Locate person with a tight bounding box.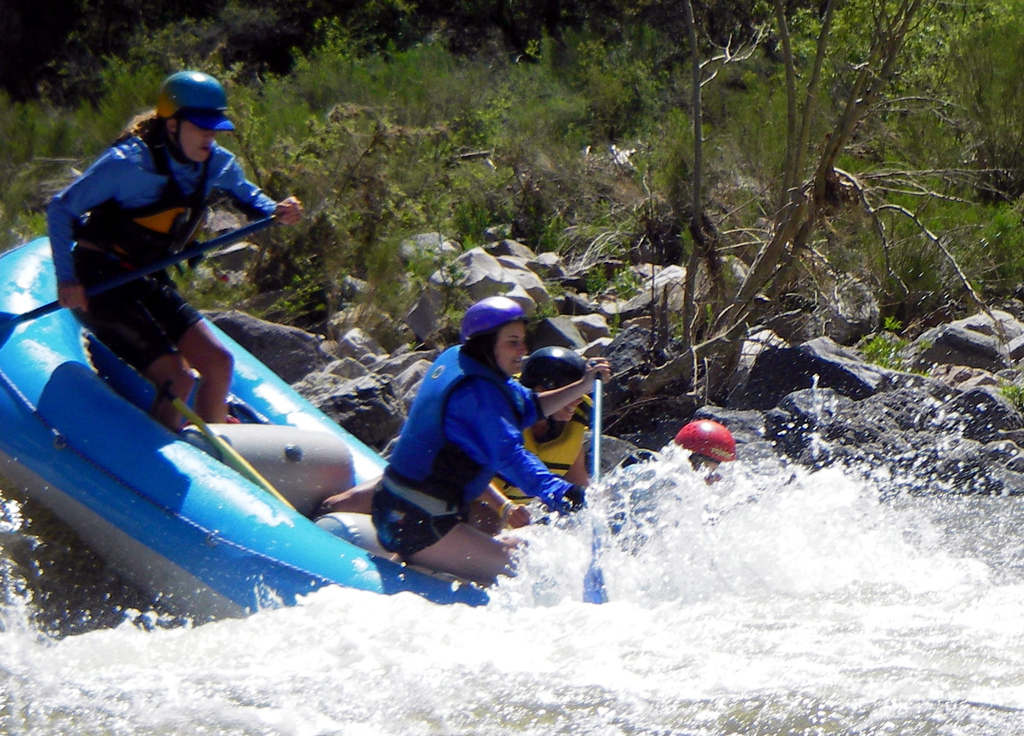
select_region(372, 295, 609, 586).
